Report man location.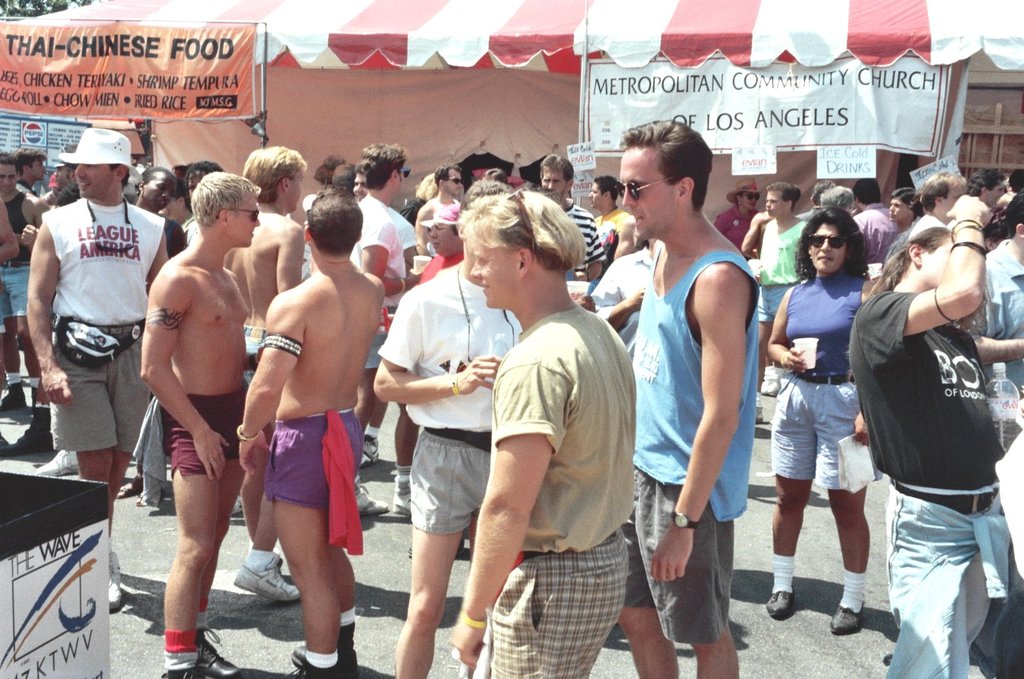
Report: locate(139, 172, 263, 678).
